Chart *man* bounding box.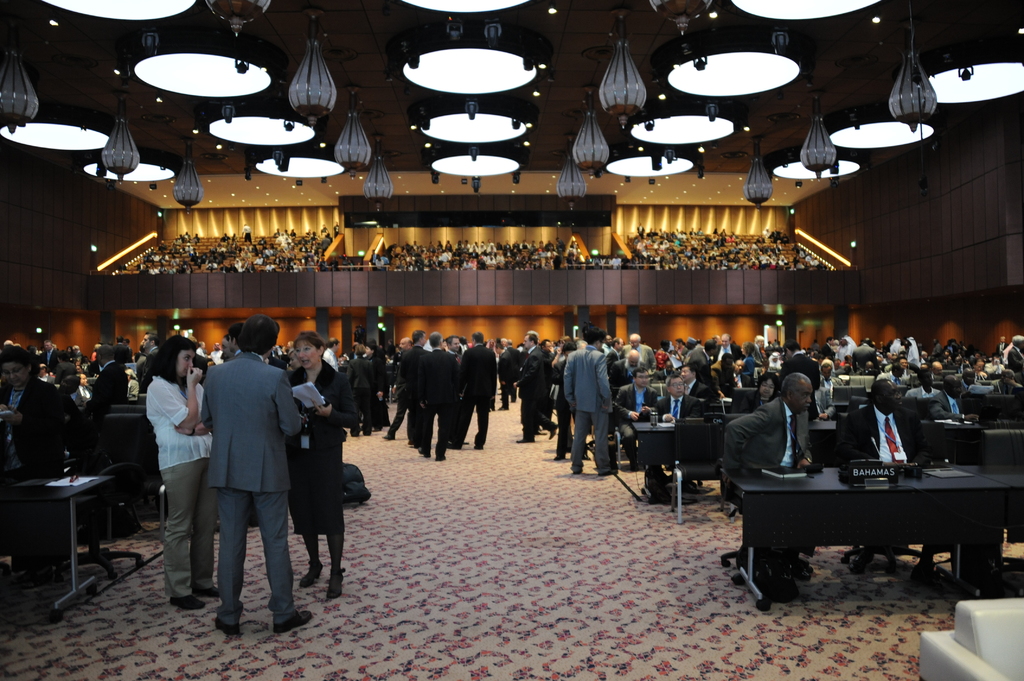
Charted: <region>193, 310, 321, 639</region>.
